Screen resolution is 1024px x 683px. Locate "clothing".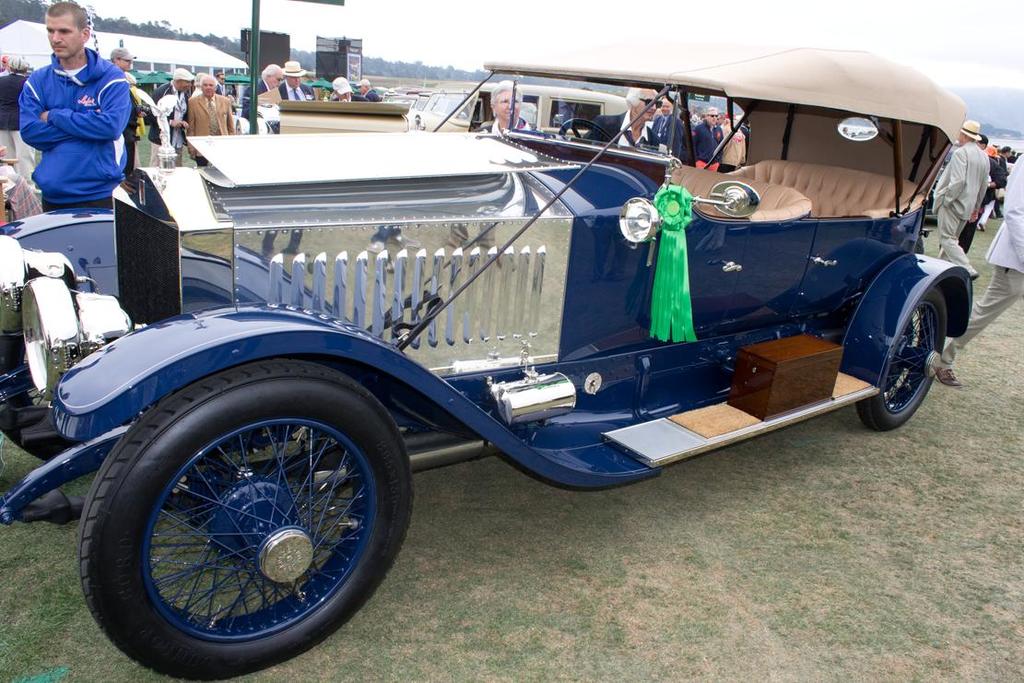
left=162, top=96, right=195, bottom=147.
